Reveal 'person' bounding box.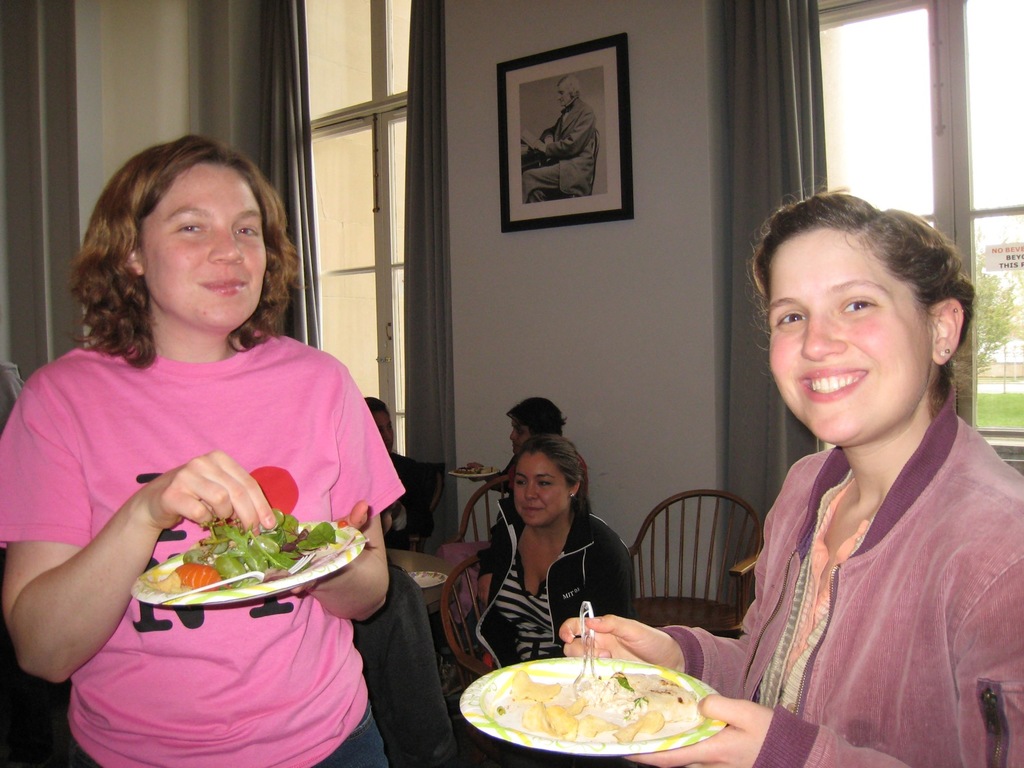
Revealed: detection(558, 188, 1023, 767).
